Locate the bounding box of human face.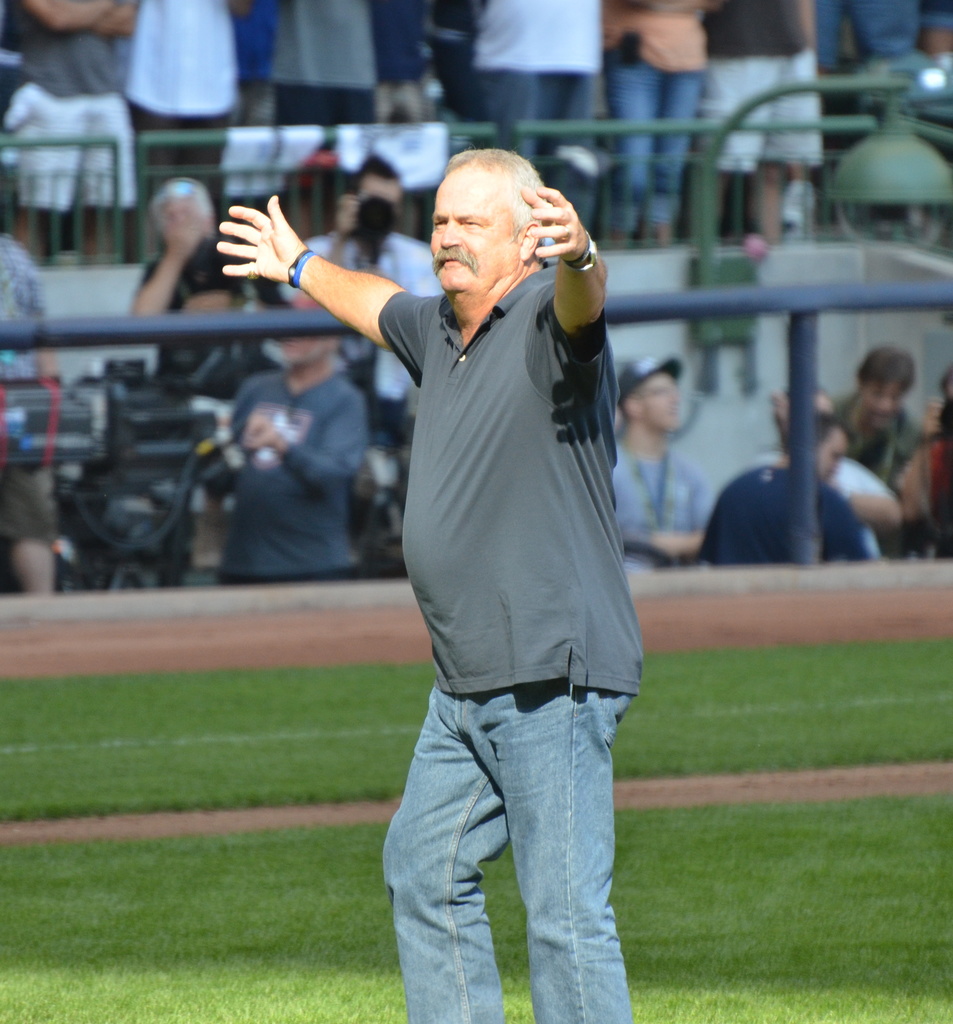
Bounding box: <region>816, 433, 845, 479</region>.
